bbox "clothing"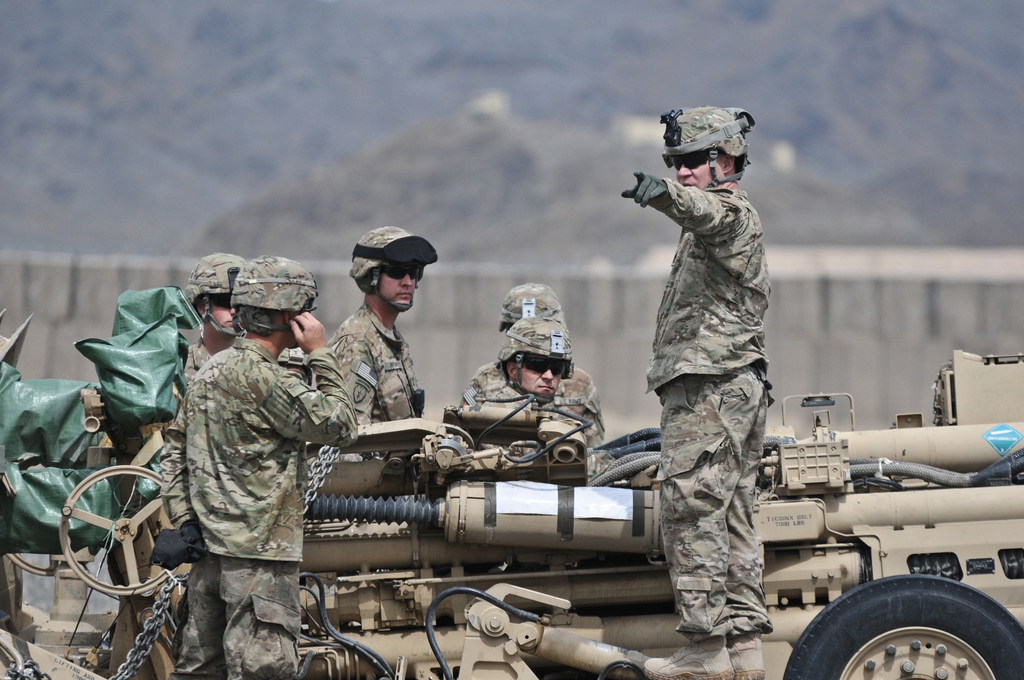
<box>460,356,604,445</box>
